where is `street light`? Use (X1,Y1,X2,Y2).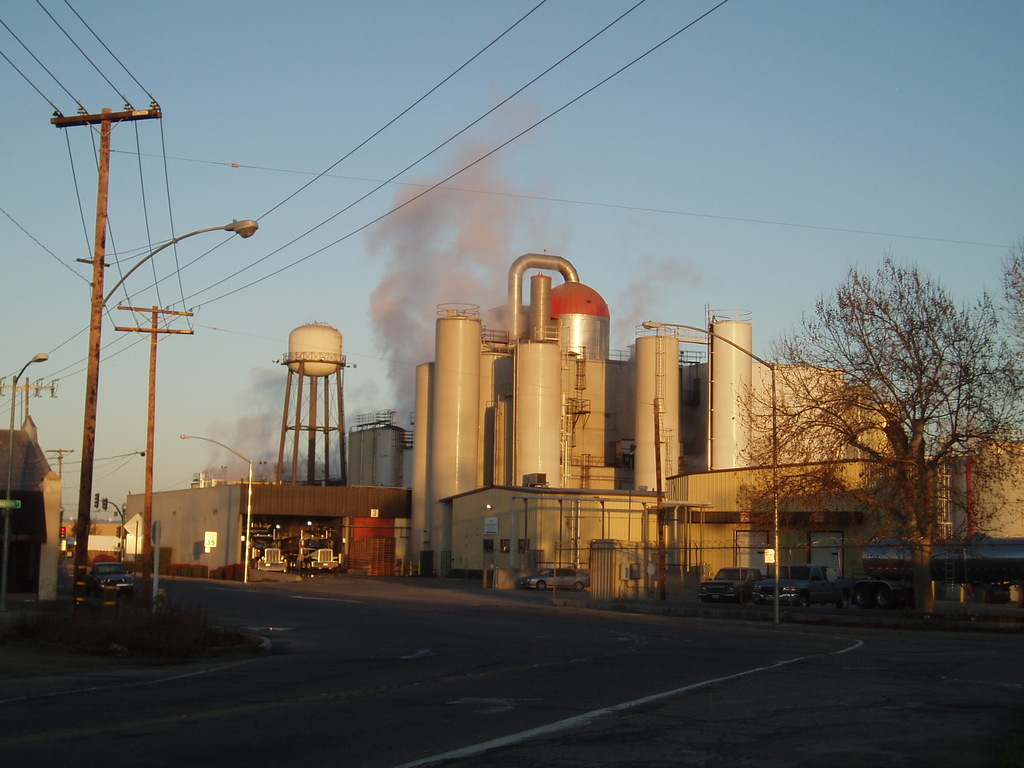
(0,355,52,602).
